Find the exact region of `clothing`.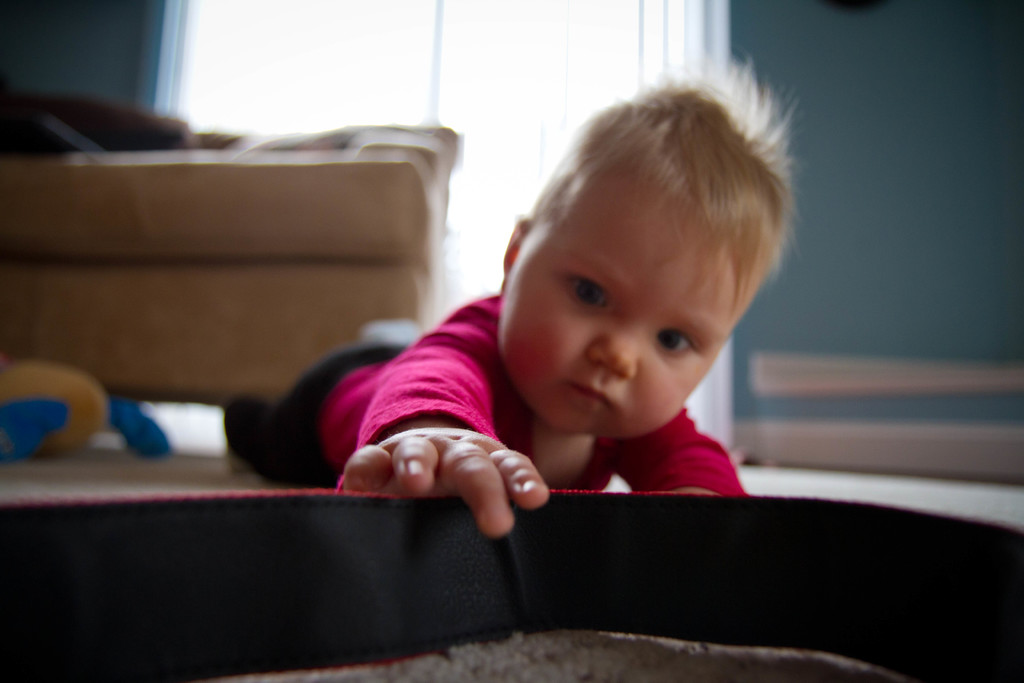
Exact region: <bbox>173, 152, 836, 605</bbox>.
